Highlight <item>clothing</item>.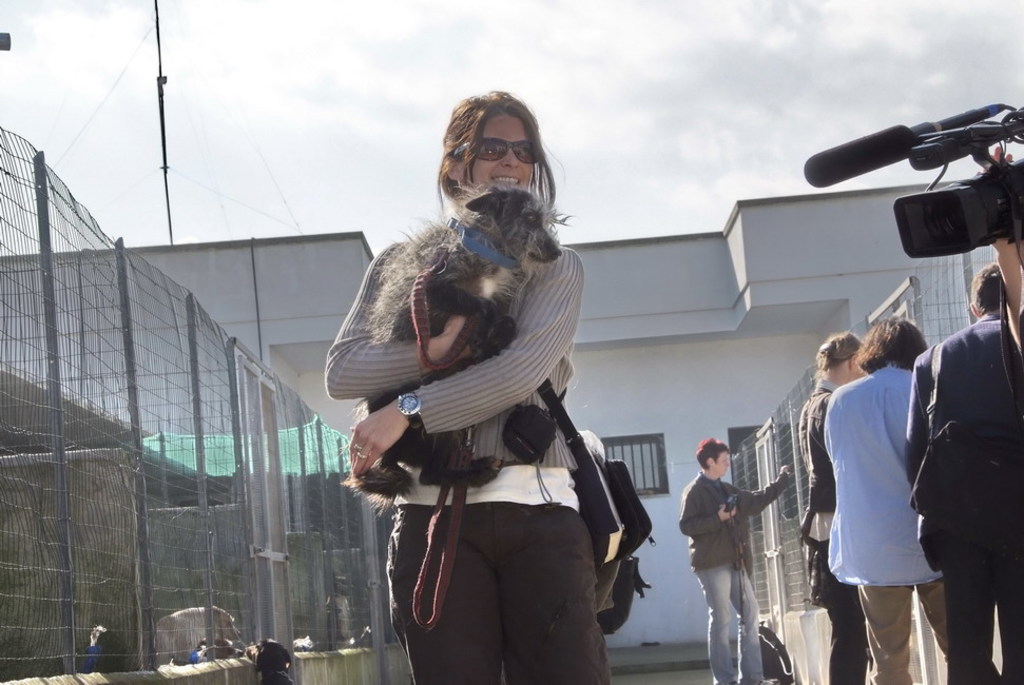
Highlighted region: rect(670, 473, 788, 684).
